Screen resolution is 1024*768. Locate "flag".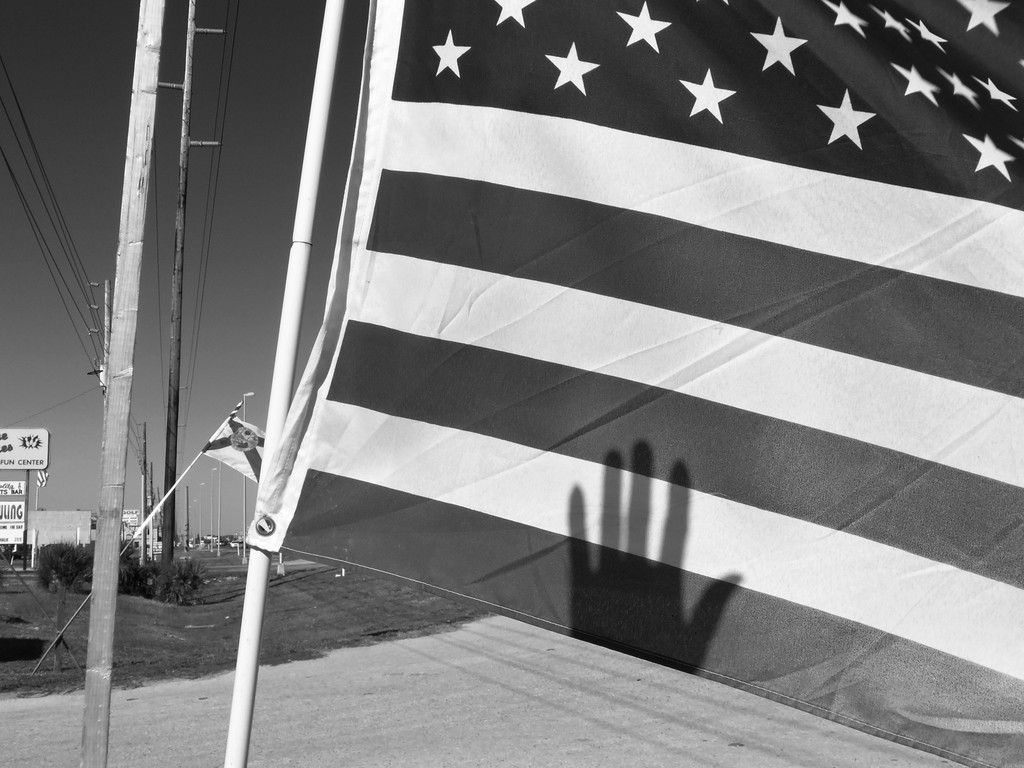
BBox(202, 403, 264, 487).
